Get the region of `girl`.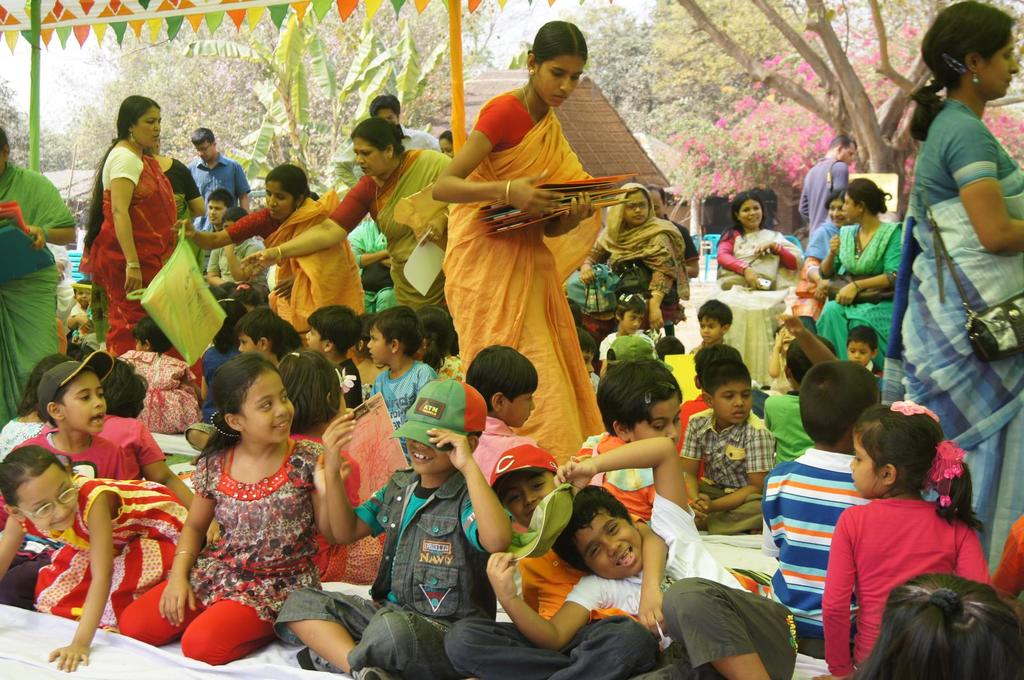
[242,114,456,323].
